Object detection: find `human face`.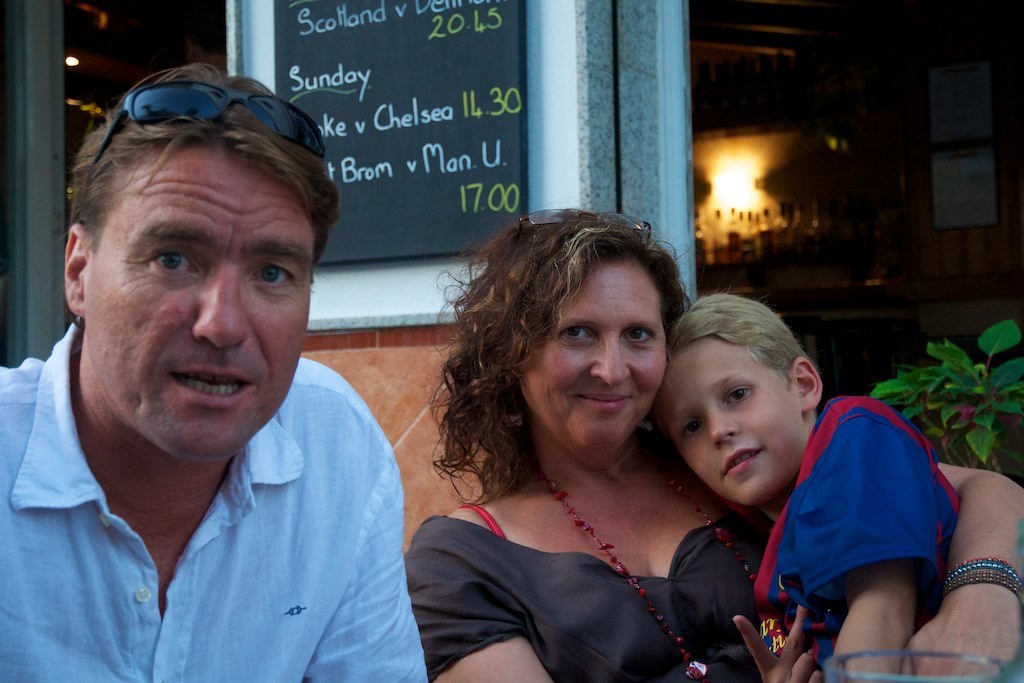
bbox=[521, 270, 668, 453].
